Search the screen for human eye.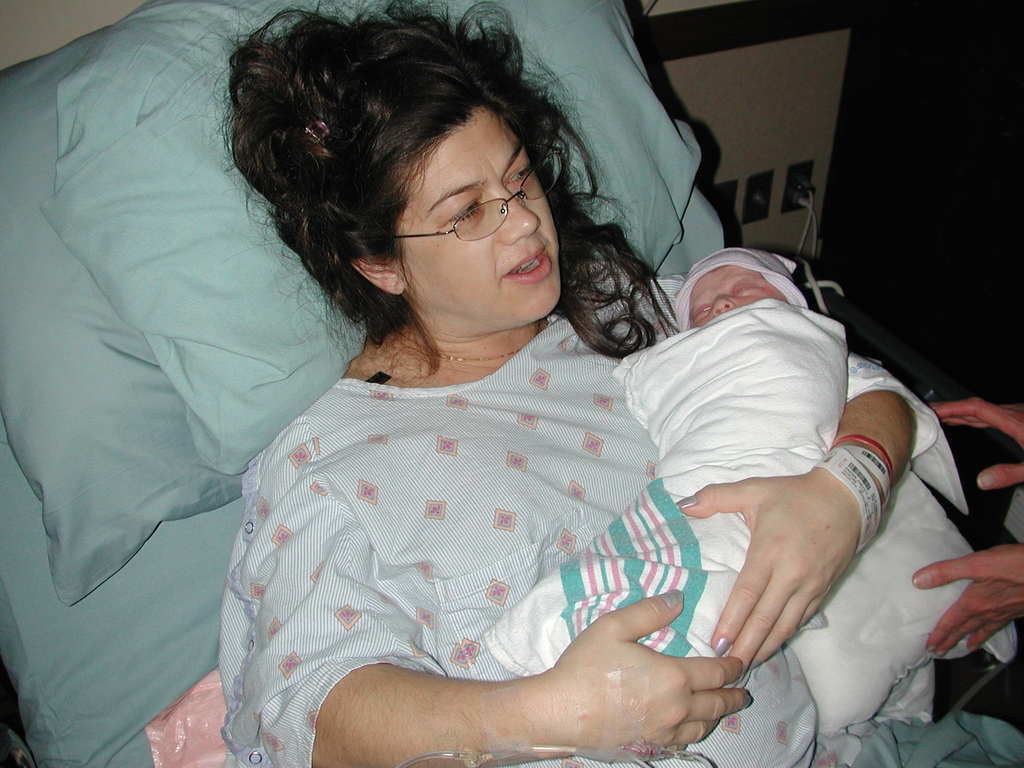
Found at bbox=(446, 195, 489, 227).
